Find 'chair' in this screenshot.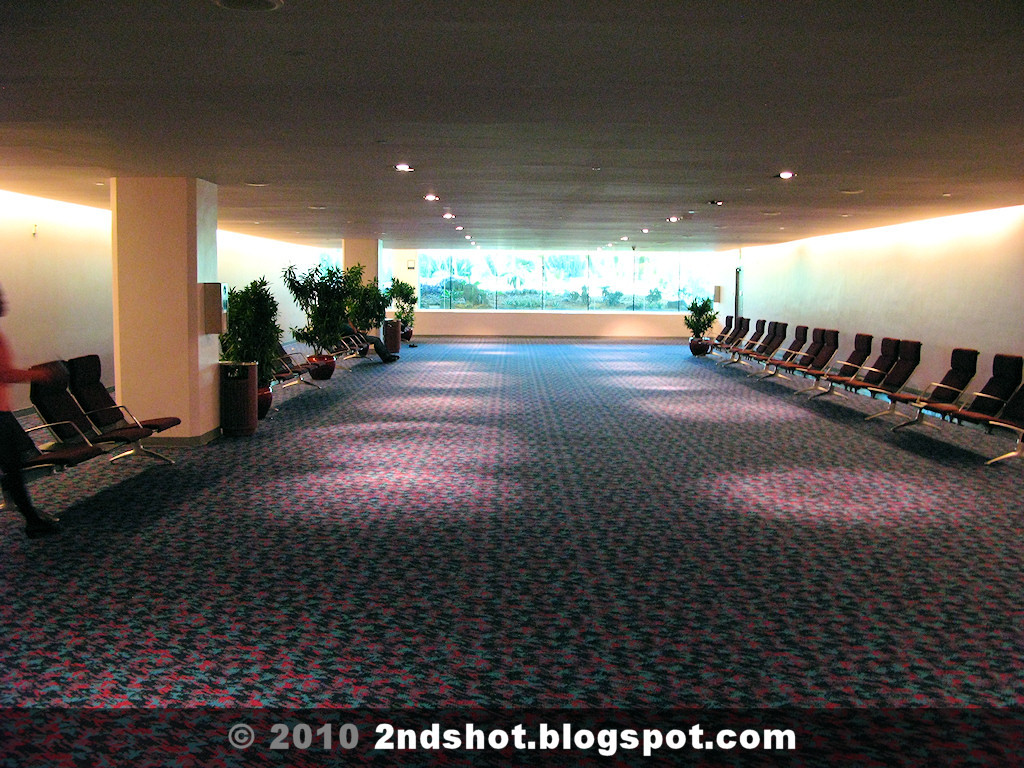
The bounding box for 'chair' is bbox=(789, 323, 840, 397).
